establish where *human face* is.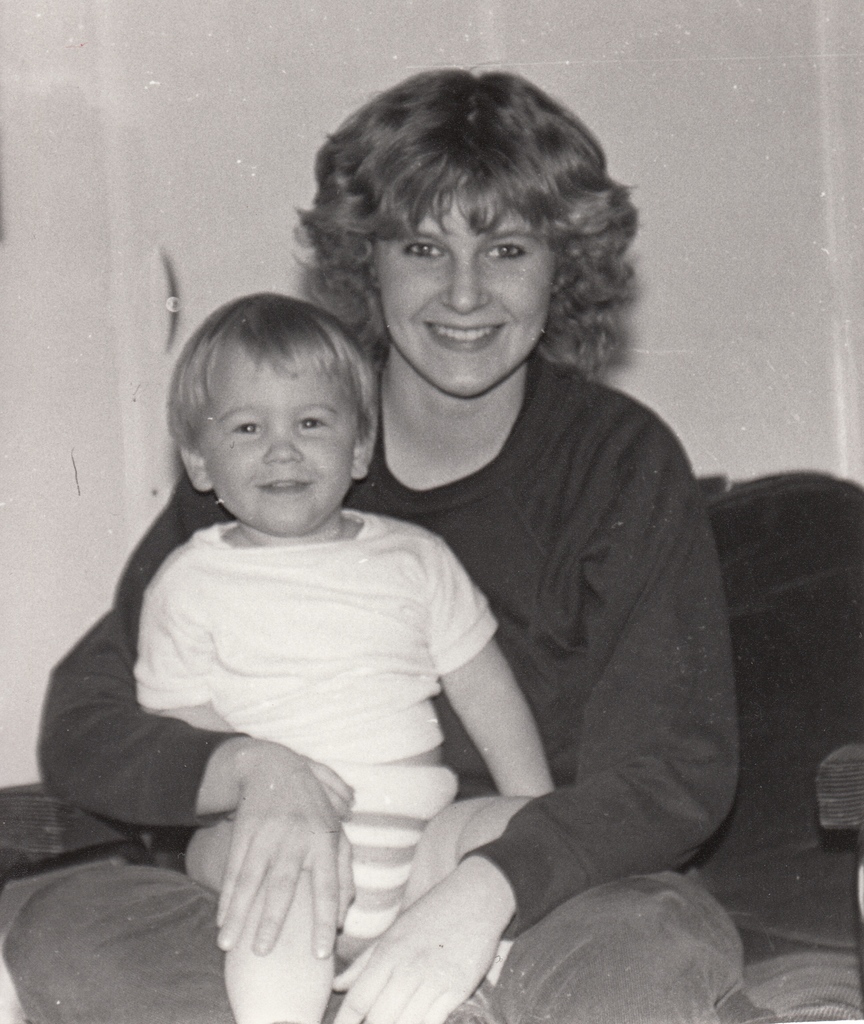
Established at 198, 342, 358, 536.
